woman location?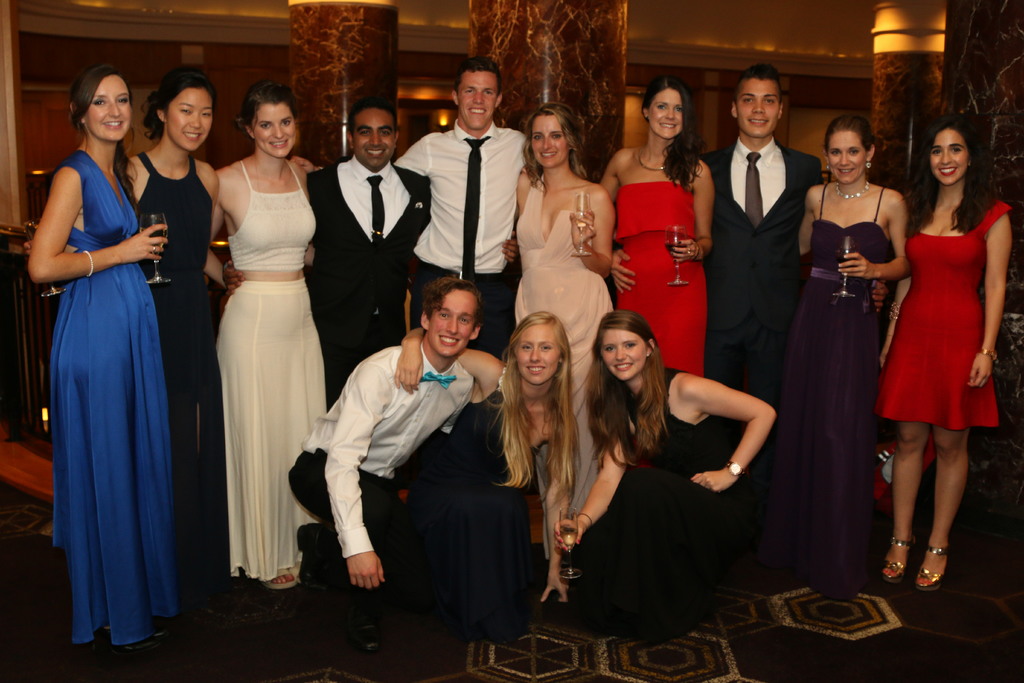
(x1=879, y1=117, x2=1015, y2=598)
